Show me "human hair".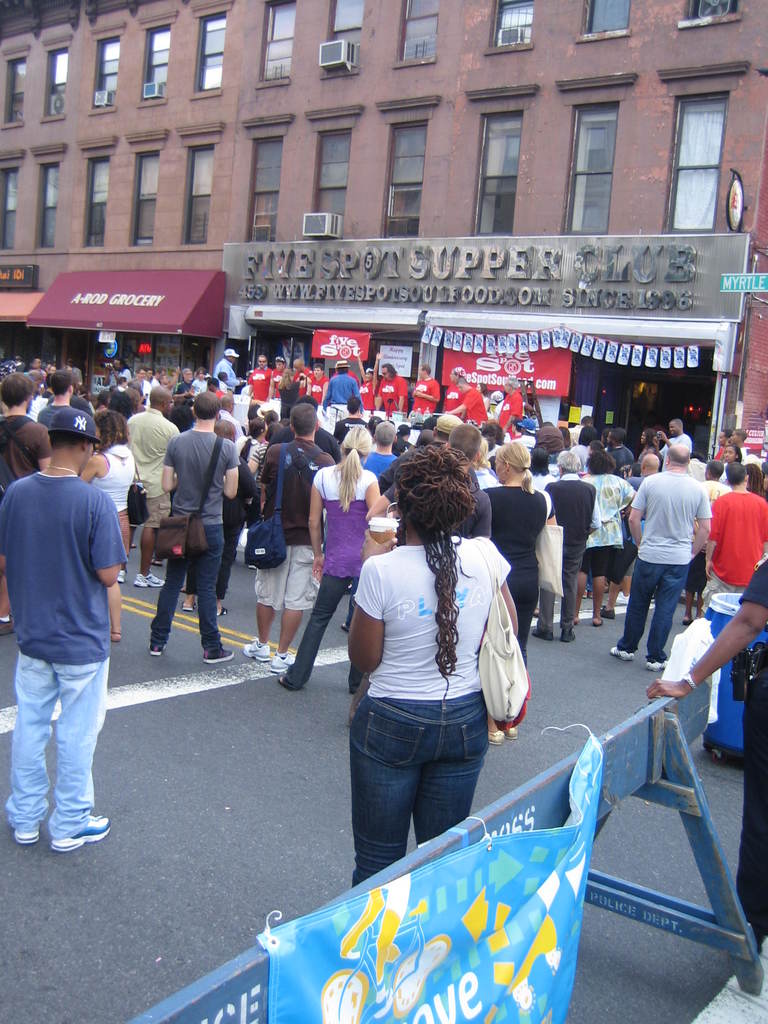
"human hair" is here: <box>723,461,746,483</box>.
